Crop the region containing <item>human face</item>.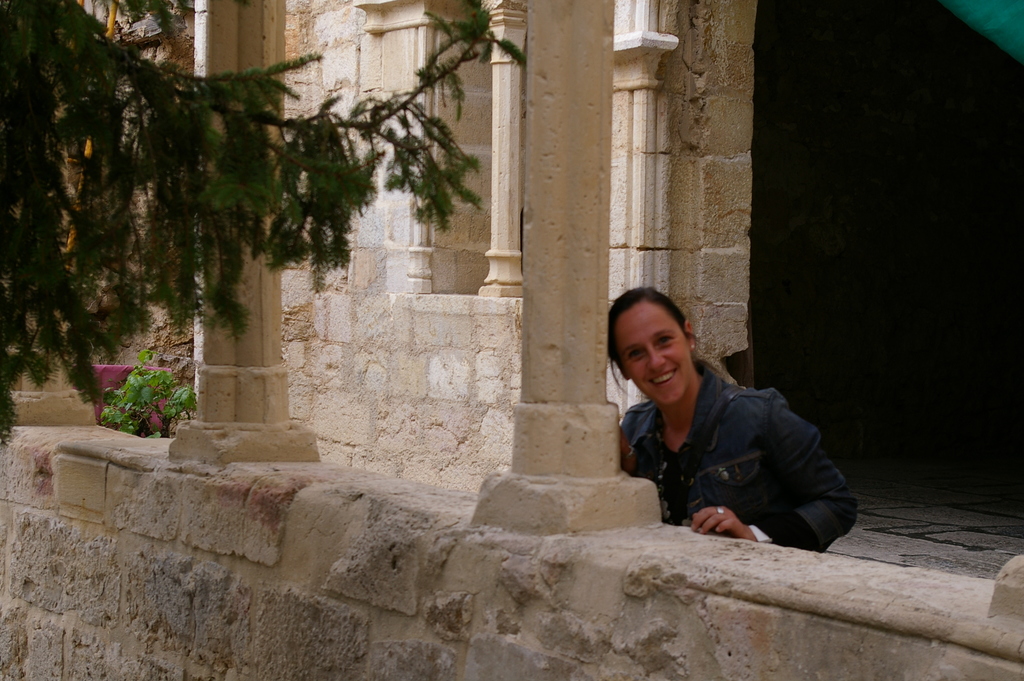
Crop region: 618, 301, 691, 406.
